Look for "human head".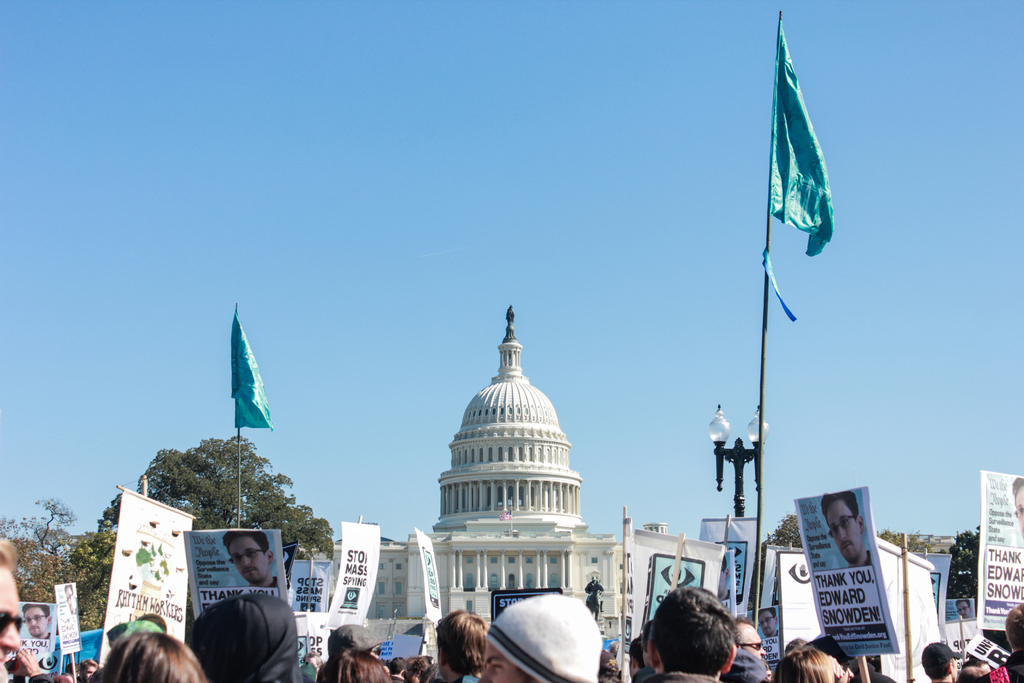
Found: 954 598 973 618.
